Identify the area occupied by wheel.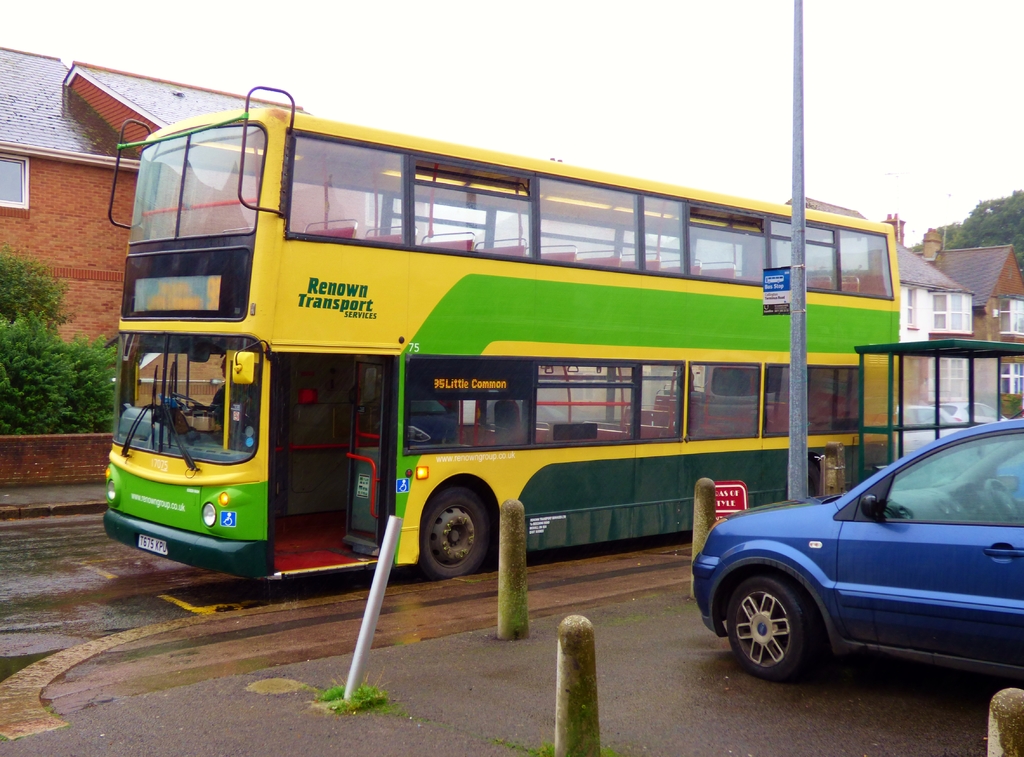
Area: x1=417 y1=481 x2=493 y2=582.
